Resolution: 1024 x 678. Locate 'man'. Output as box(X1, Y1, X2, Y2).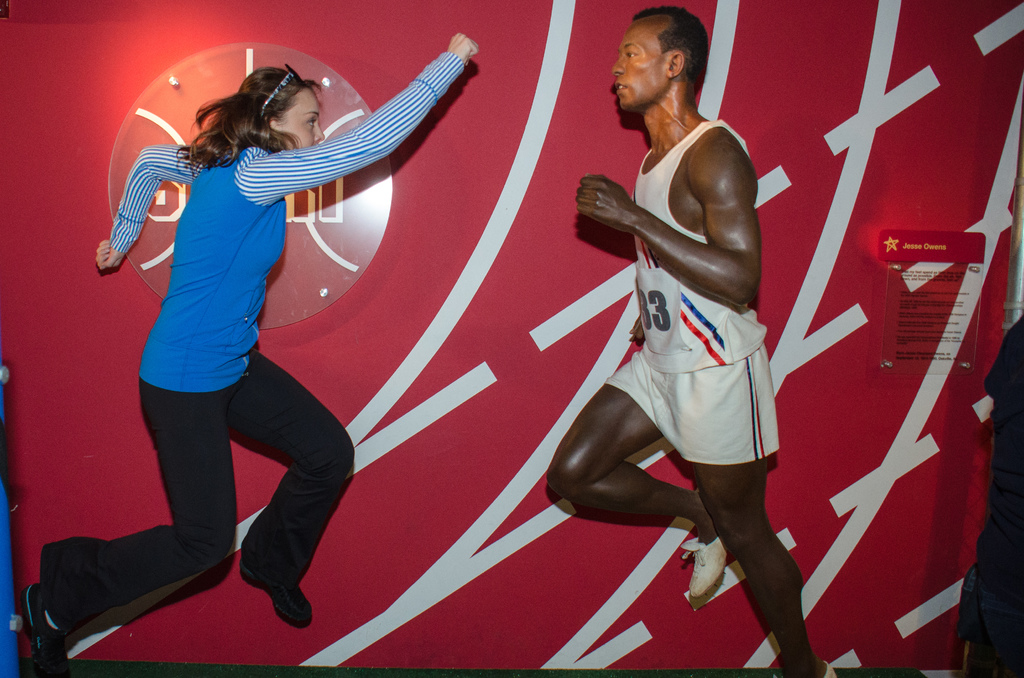
box(551, 9, 794, 653).
